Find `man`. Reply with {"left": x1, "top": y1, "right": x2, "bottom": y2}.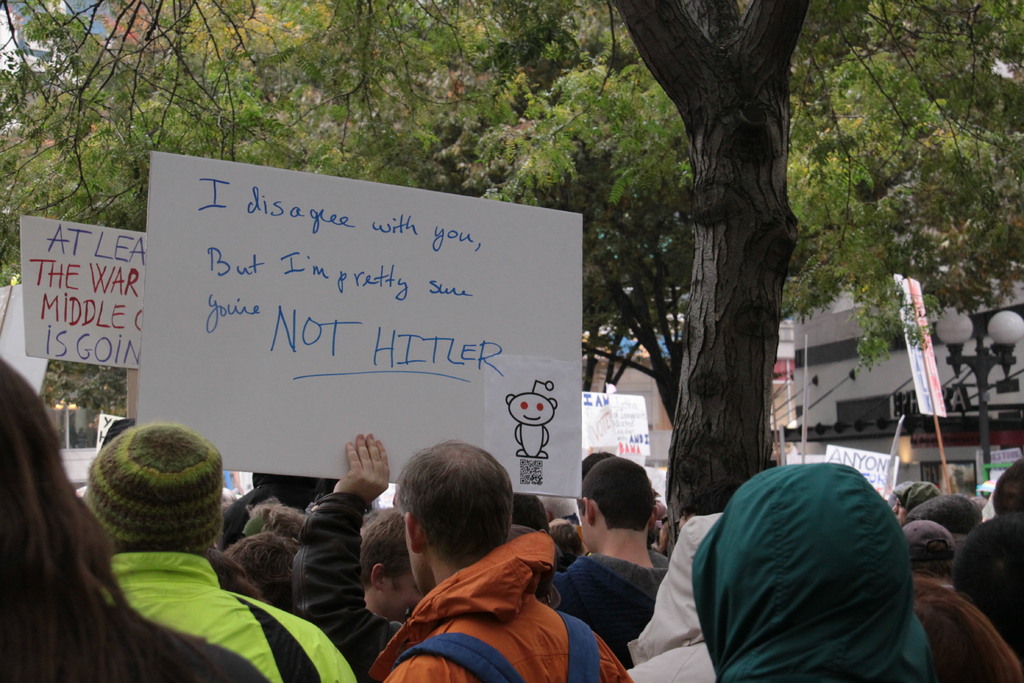
{"left": 374, "top": 441, "right": 624, "bottom": 682}.
